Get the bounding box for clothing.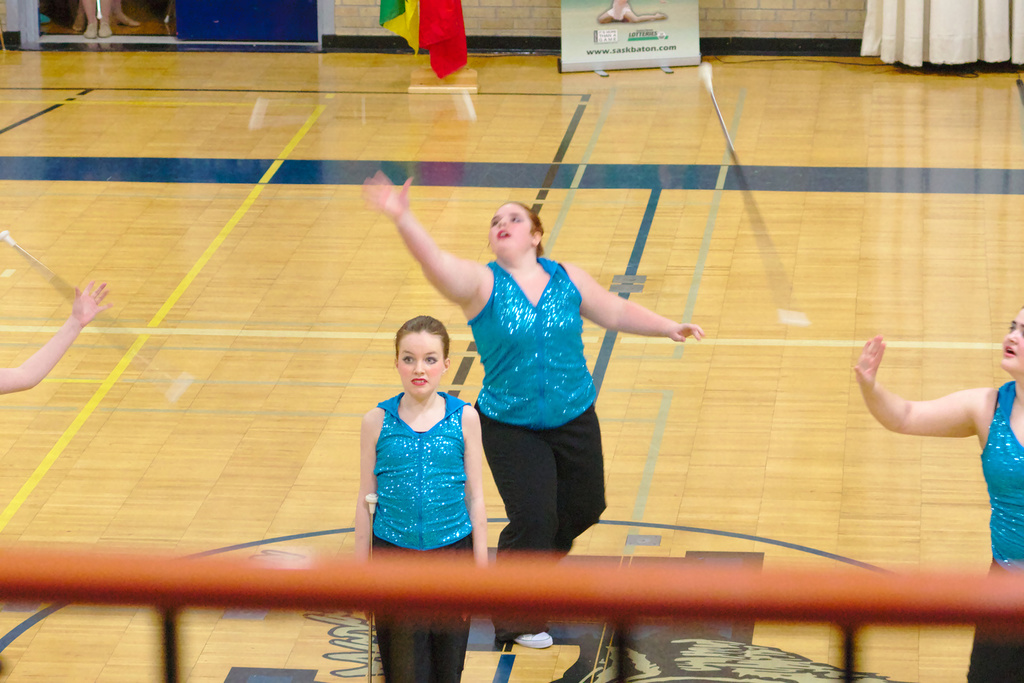
[left=479, top=414, right=619, bottom=653].
